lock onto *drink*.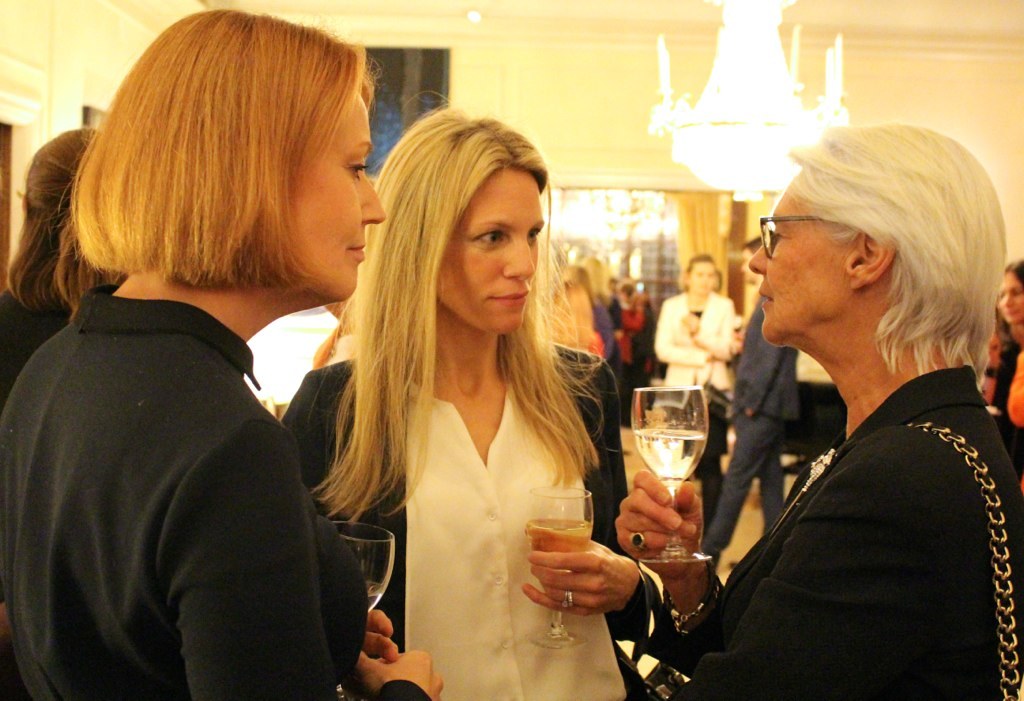
Locked: rect(525, 520, 589, 555).
